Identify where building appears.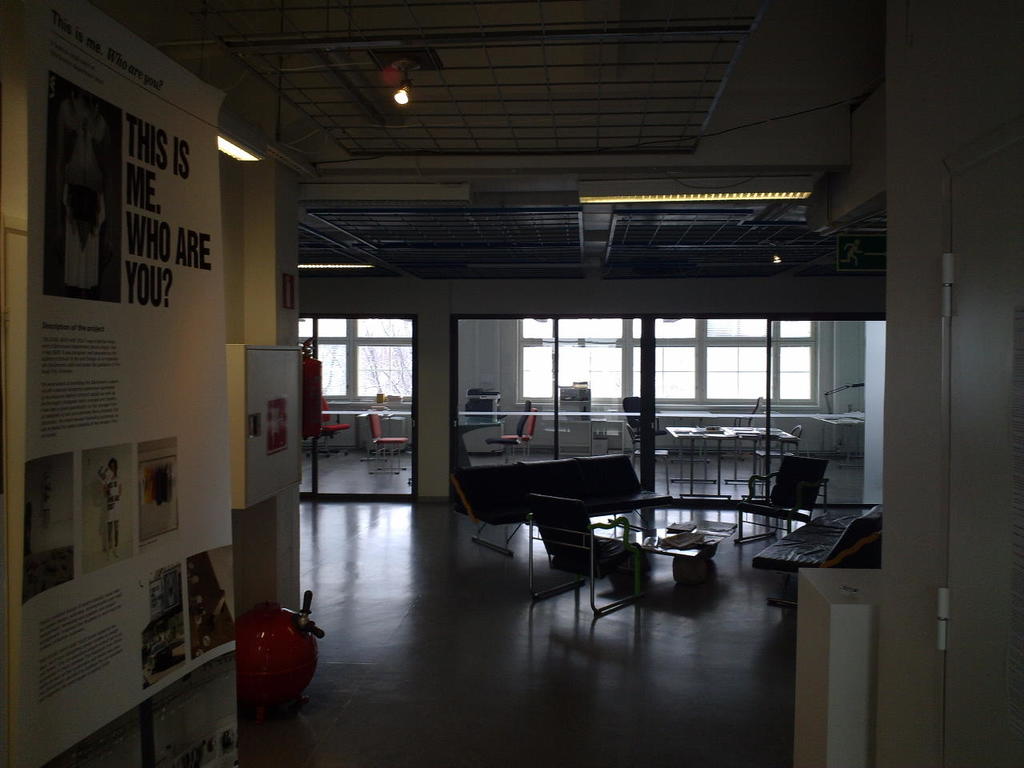
Appears at crop(0, 0, 1023, 767).
